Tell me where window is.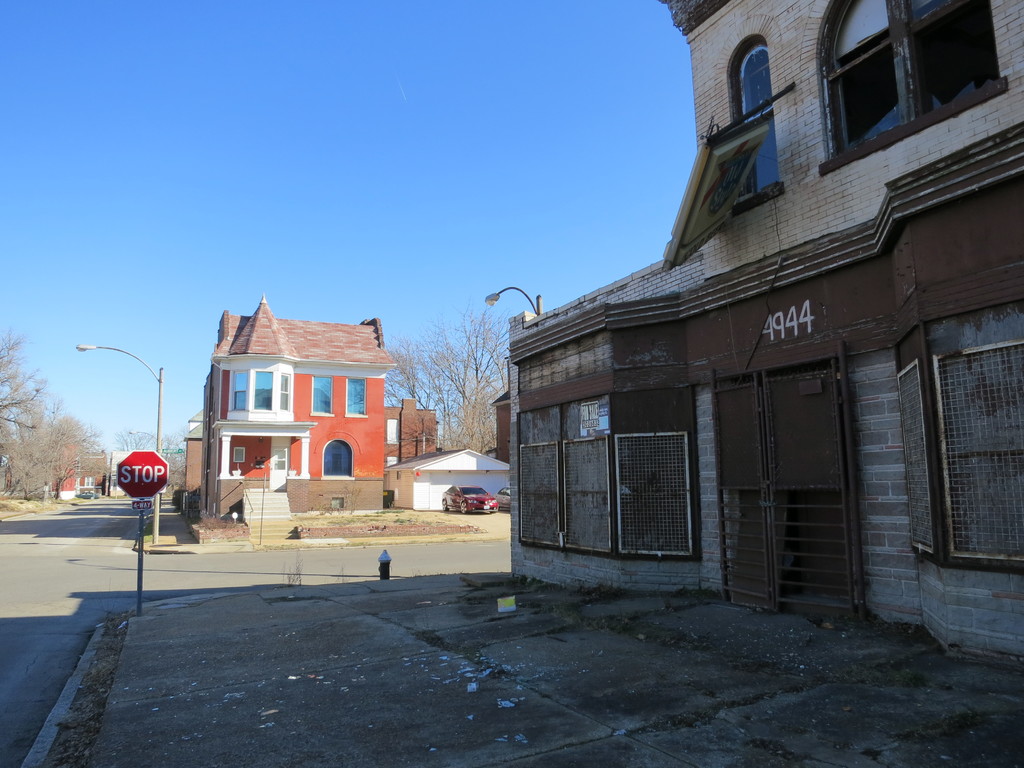
window is at crop(344, 376, 369, 416).
